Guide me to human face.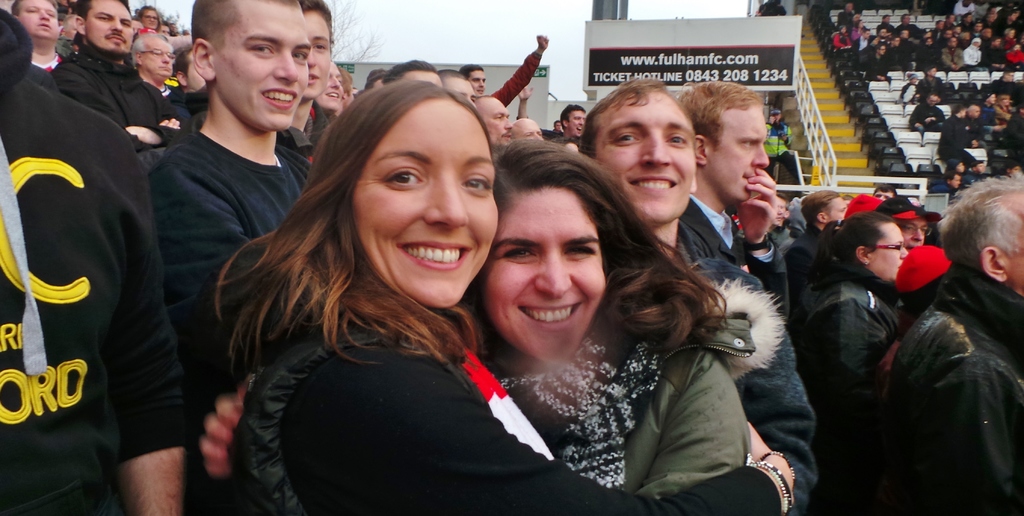
Guidance: [873, 189, 895, 202].
